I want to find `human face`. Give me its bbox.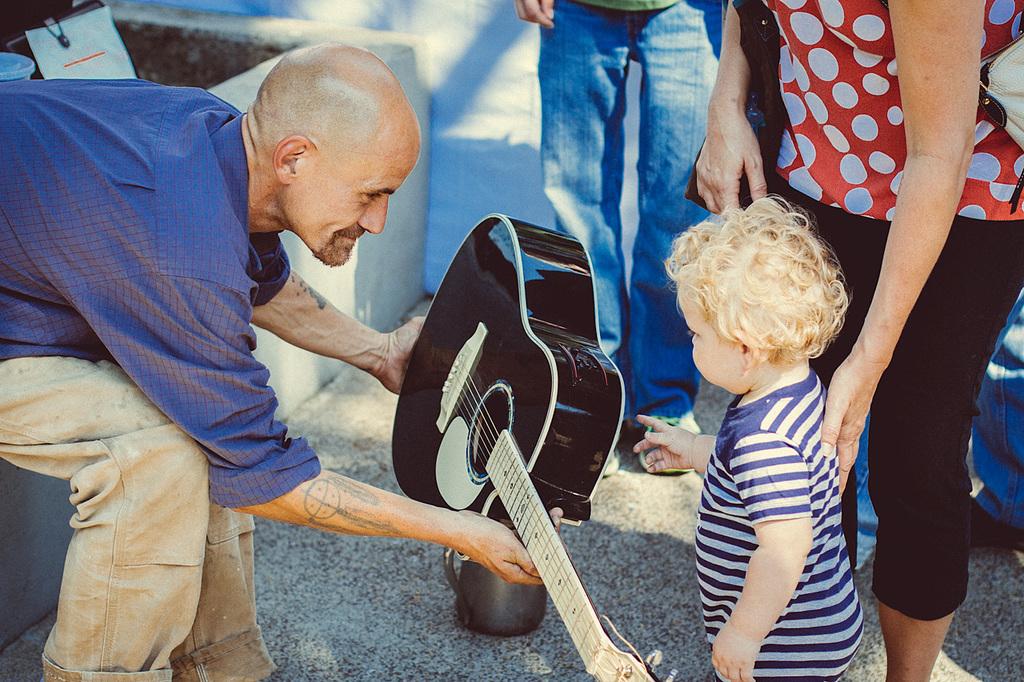
region(269, 104, 426, 273).
